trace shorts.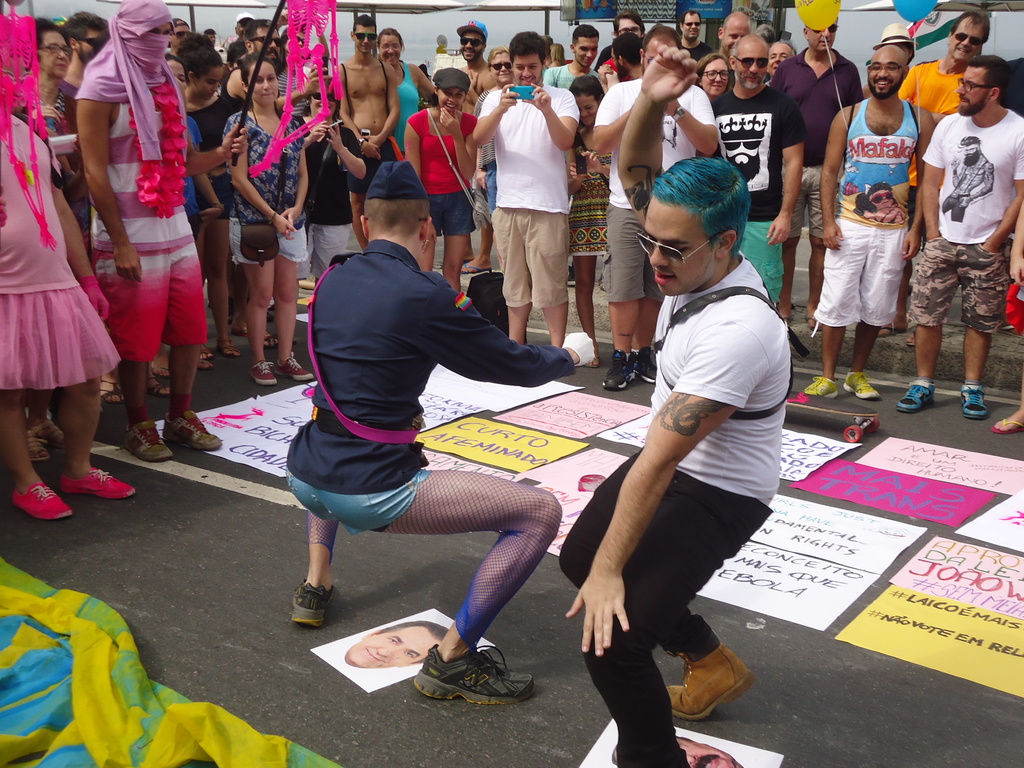
Traced to BBox(607, 209, 661, 304).
